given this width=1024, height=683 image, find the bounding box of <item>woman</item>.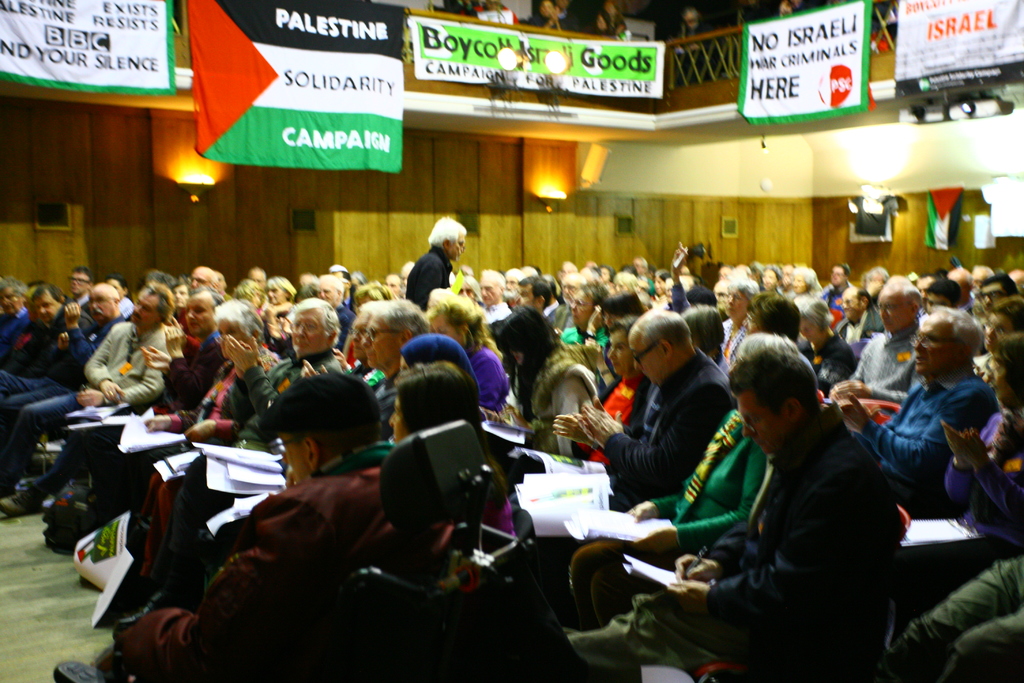
left=792, top=269, right=827, bottom=299.
